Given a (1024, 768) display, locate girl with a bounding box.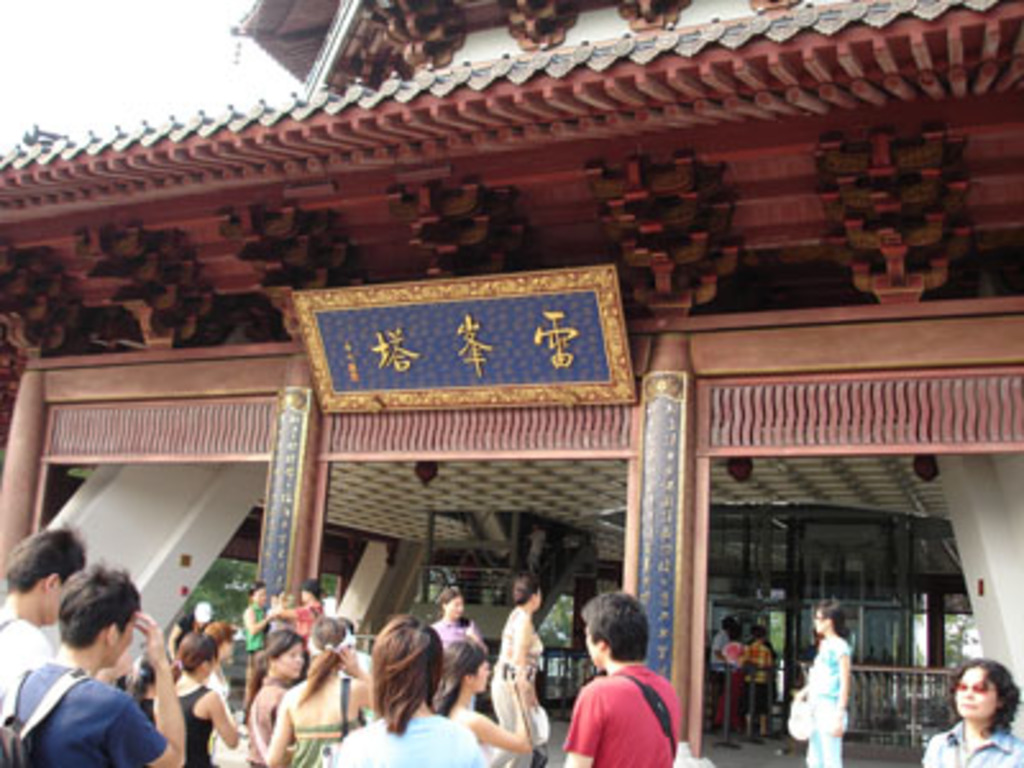
Located: box(238, 635, 312, 760).
